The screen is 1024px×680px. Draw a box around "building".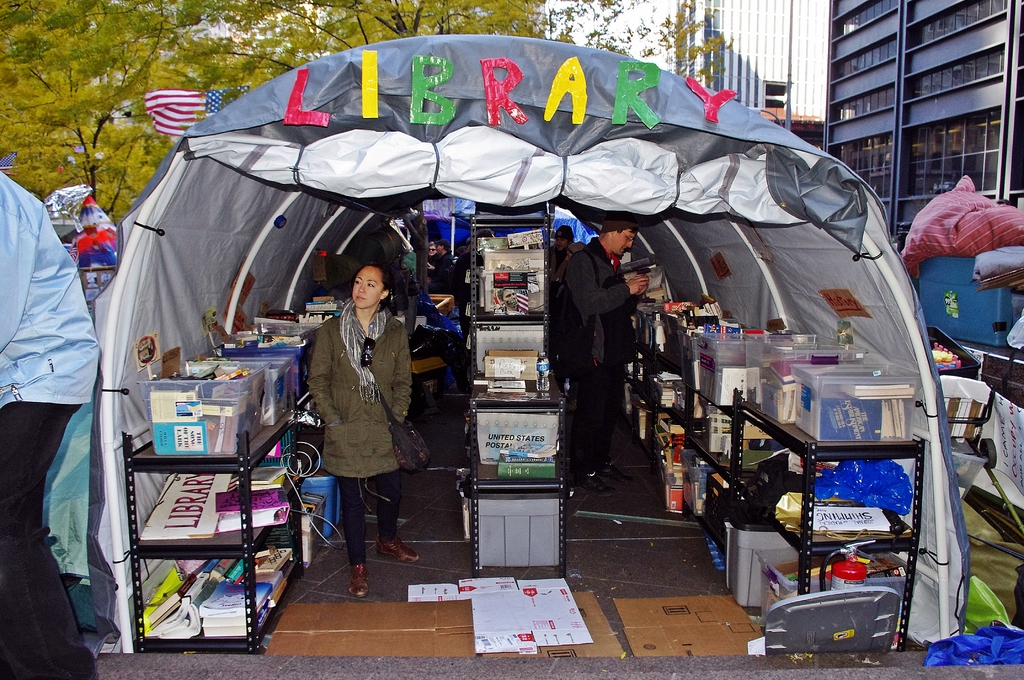
l=666, t=0, r=829, b=120.
